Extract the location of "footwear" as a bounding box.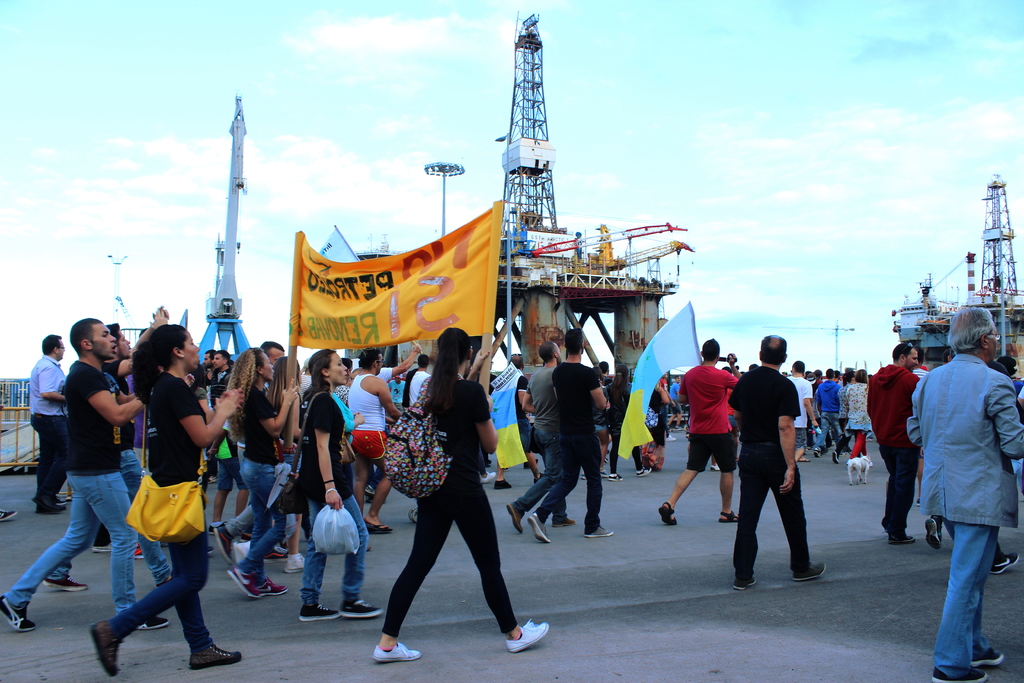
[left=547, top=516, right=579, bottom=527].
